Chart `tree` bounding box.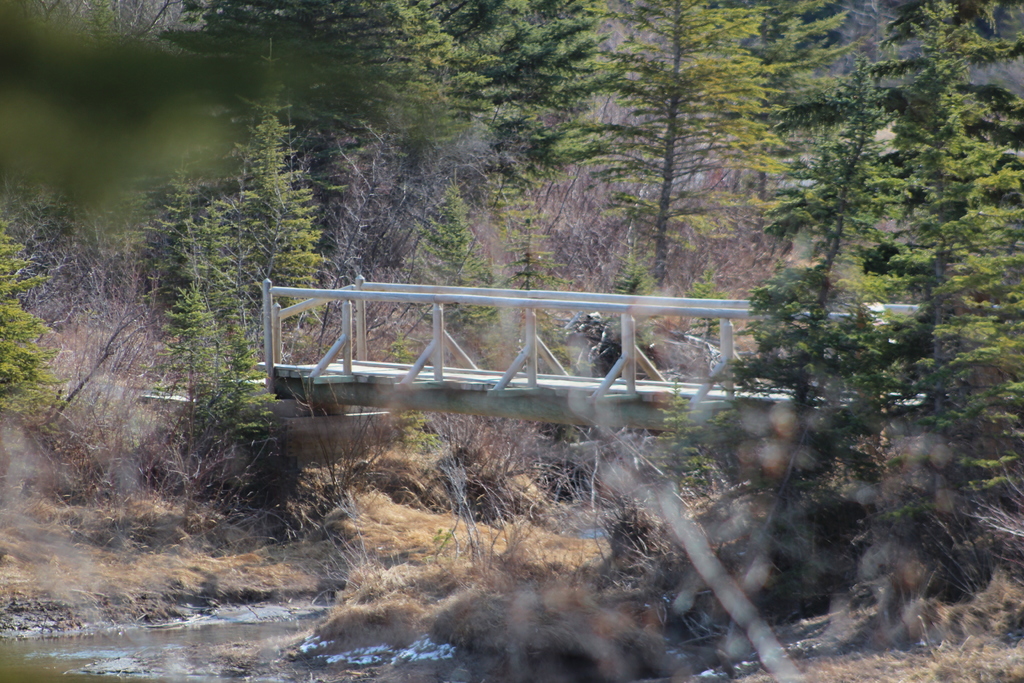
Charted: x1=300, y1=5, x2=465, y2=255.
